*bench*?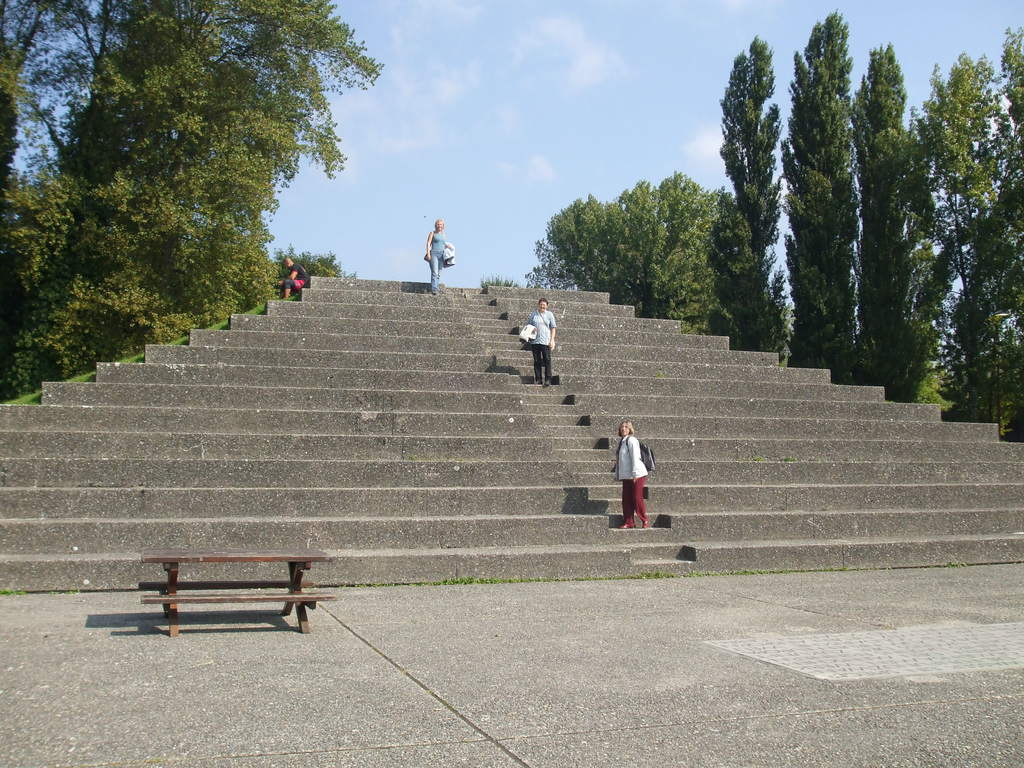
left=123, top=556, right=352, bottom=638
